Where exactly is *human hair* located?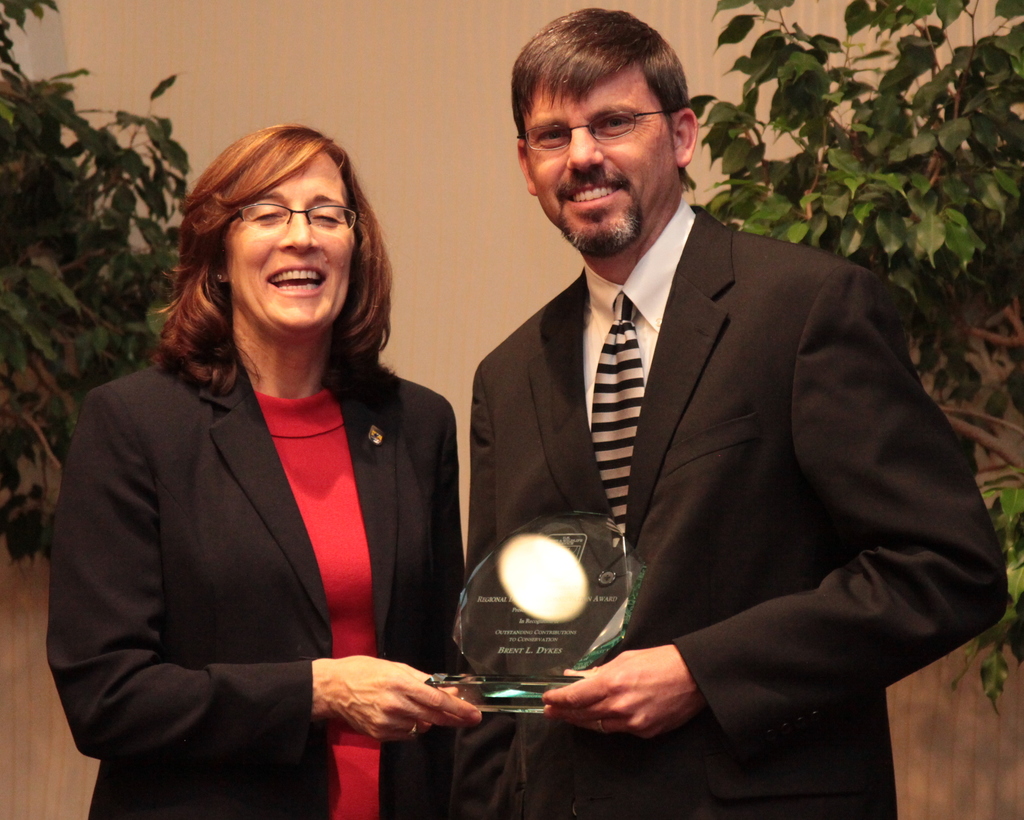
Its bounding box is 510:7:698:195.
